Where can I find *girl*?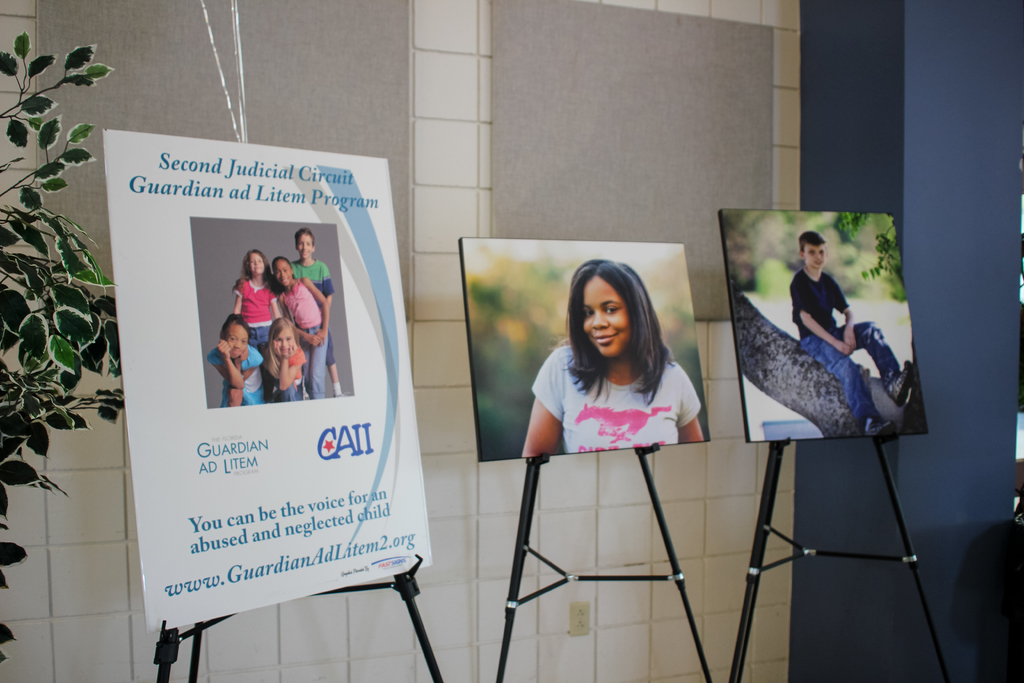
You can find it at <box>273,257,329,400</box>.
